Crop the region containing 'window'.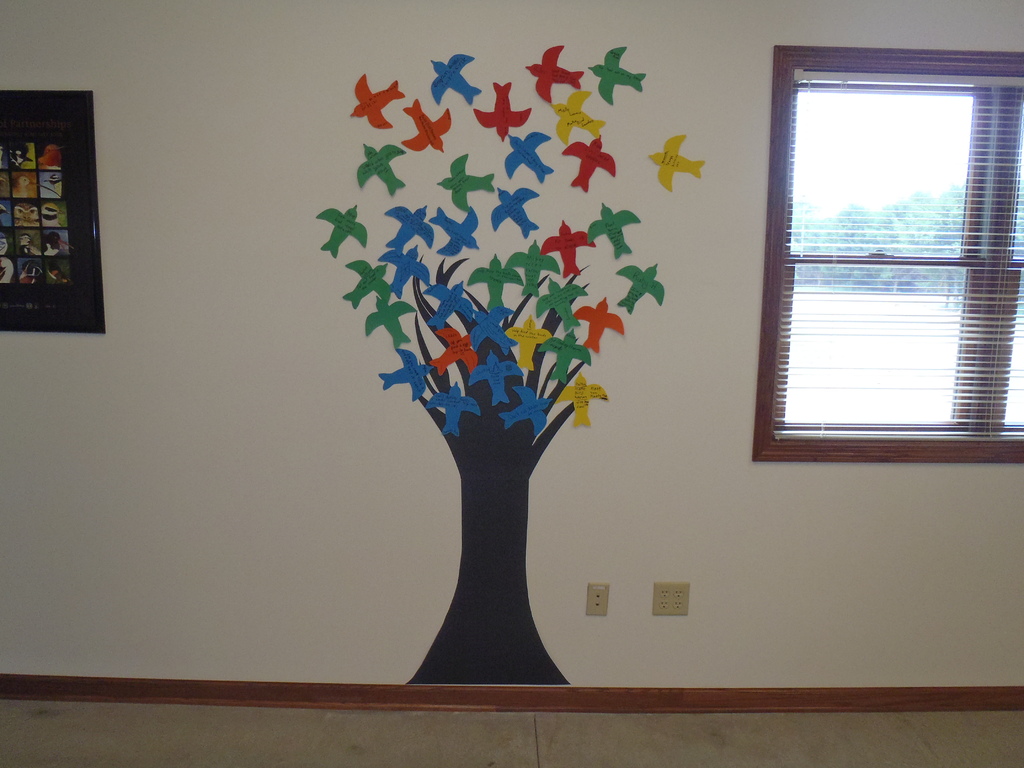
Crop region: box(753, 30, 1011, 472).
